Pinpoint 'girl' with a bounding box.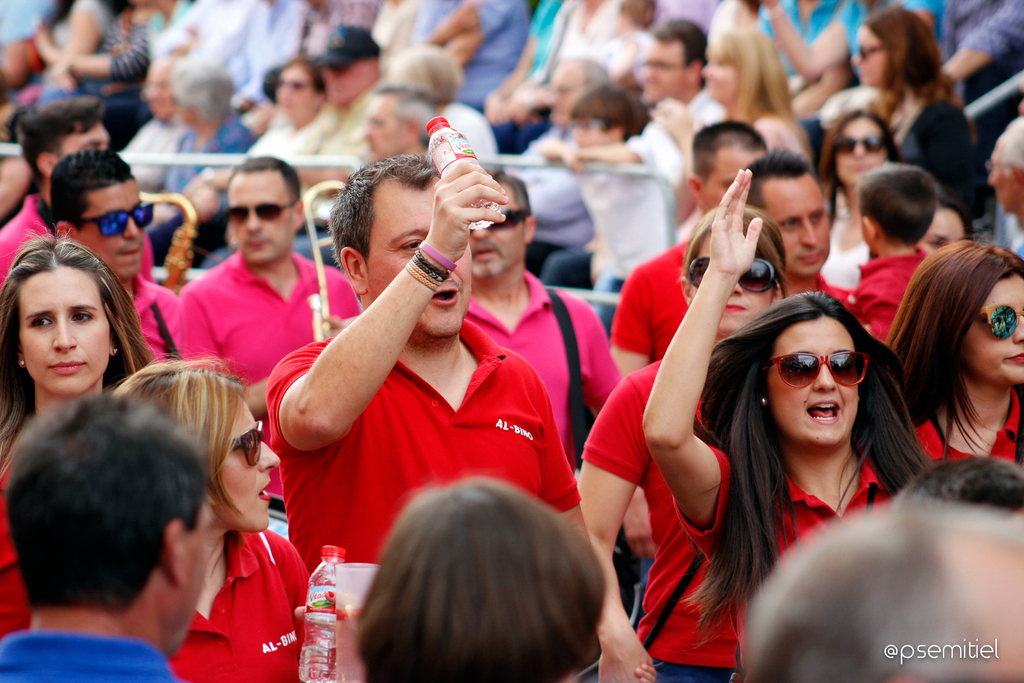
[left=574, top=188, right=805, bottom=680].
